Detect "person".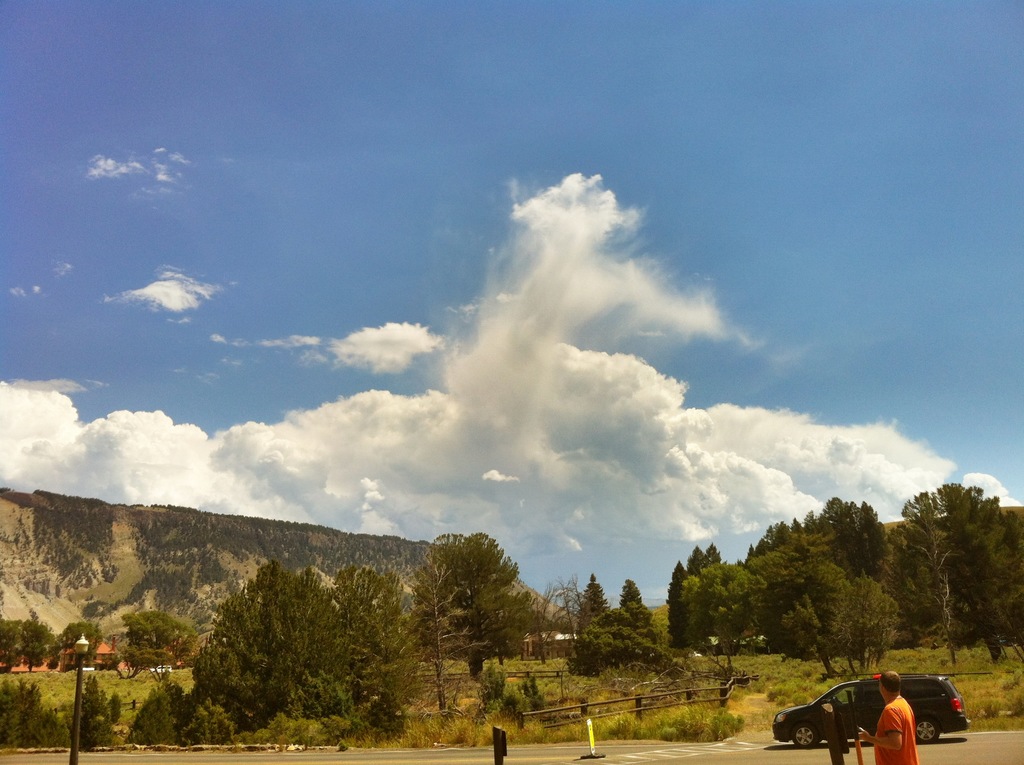
Detected at select_region(854, 676, 922, 764).
